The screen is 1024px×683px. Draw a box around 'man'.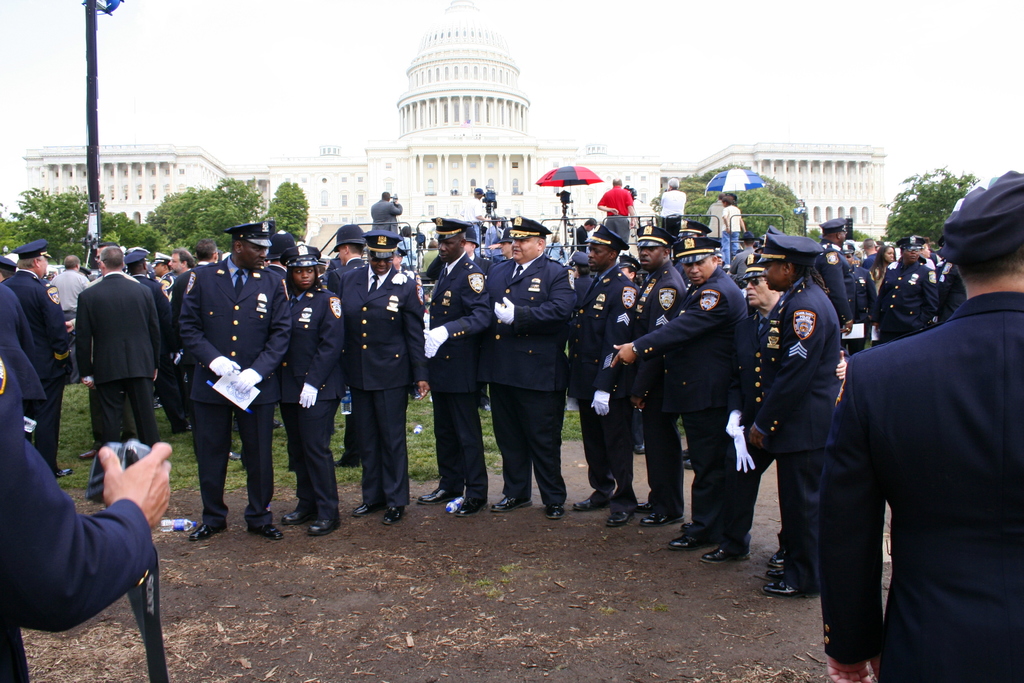
(left=0, top=357, right=170, bottom=682).
